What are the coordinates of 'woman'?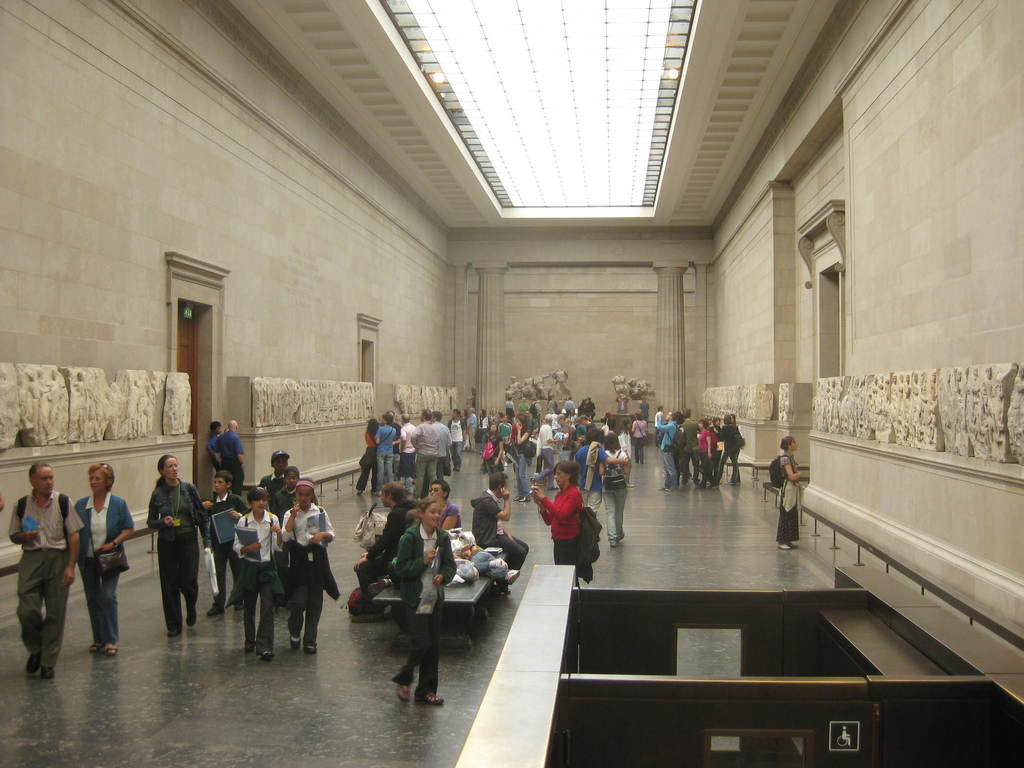
x1=616, y1=417, x2=636, y2=488.
